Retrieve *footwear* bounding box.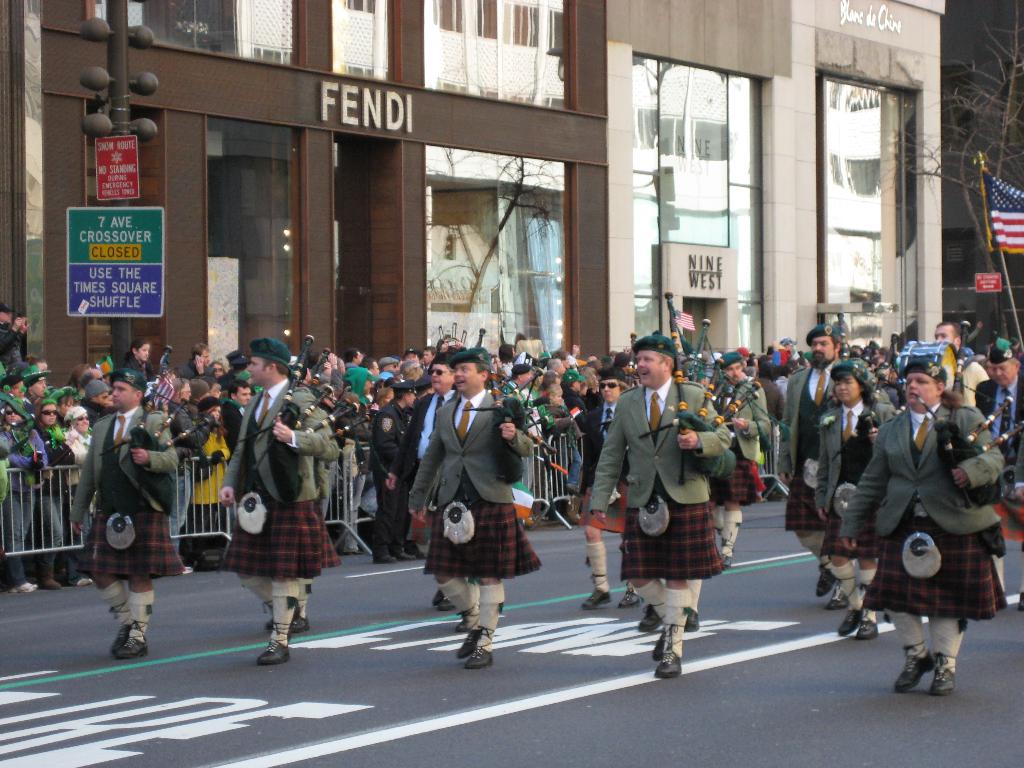
Bounding box: (left=622, top=591, right=644, bottom=611).
